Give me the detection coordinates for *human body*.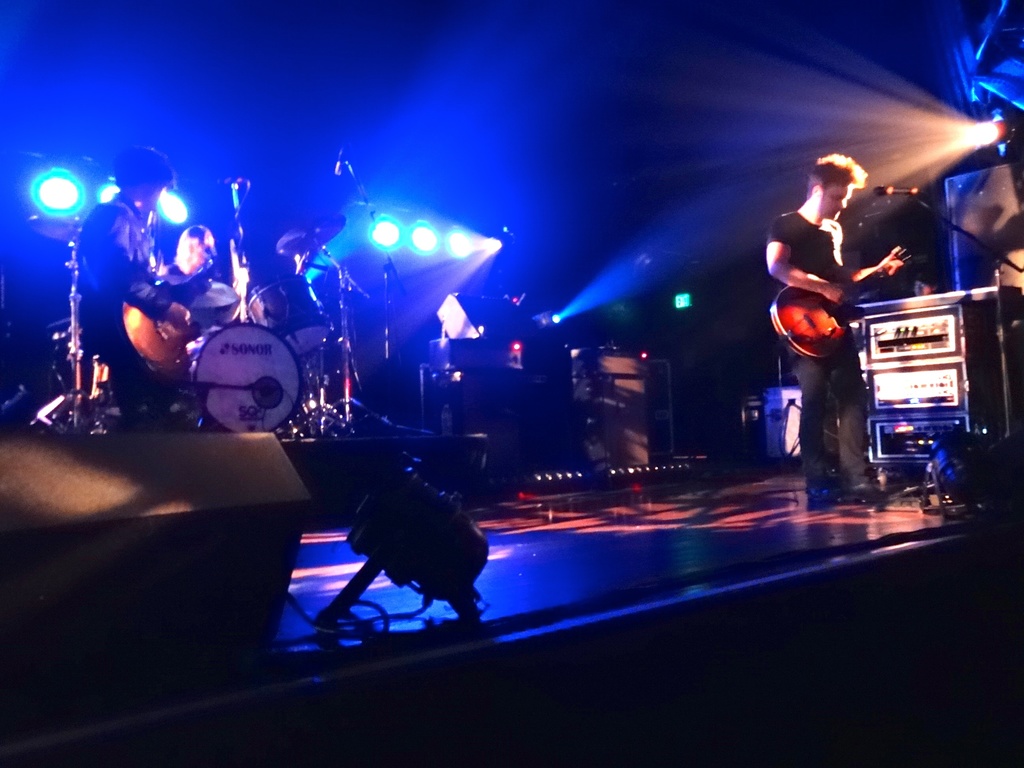
rect(778, 141, 937, 498).
